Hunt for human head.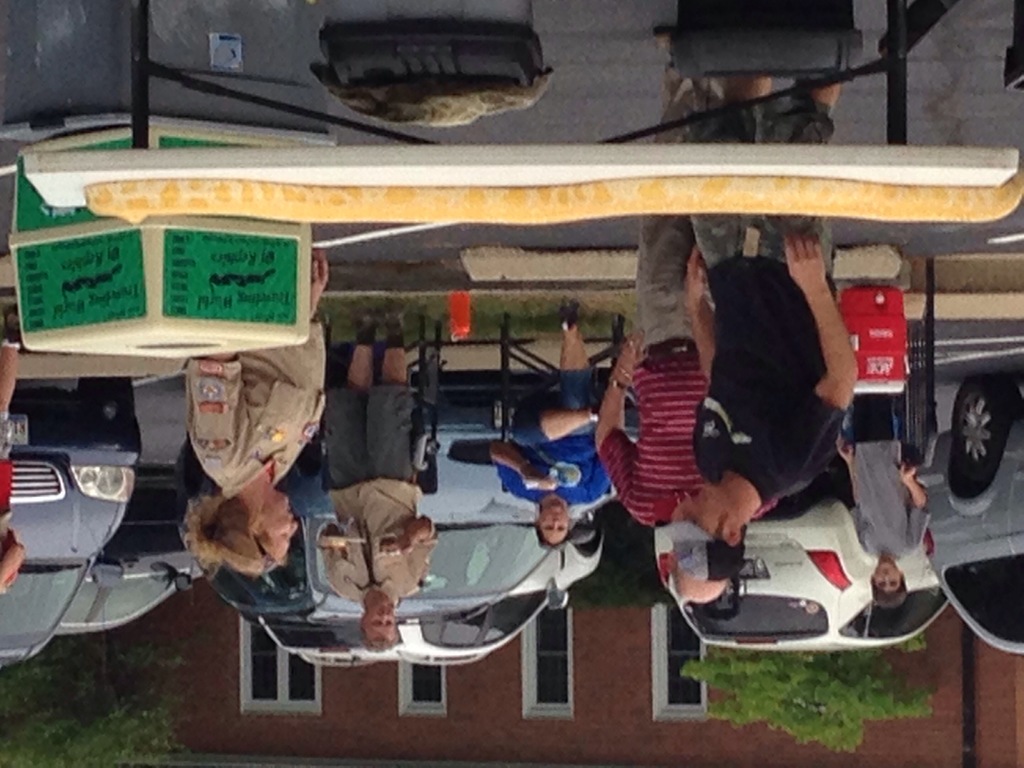
Hunted down at rect(673, 569, 724, 602).
